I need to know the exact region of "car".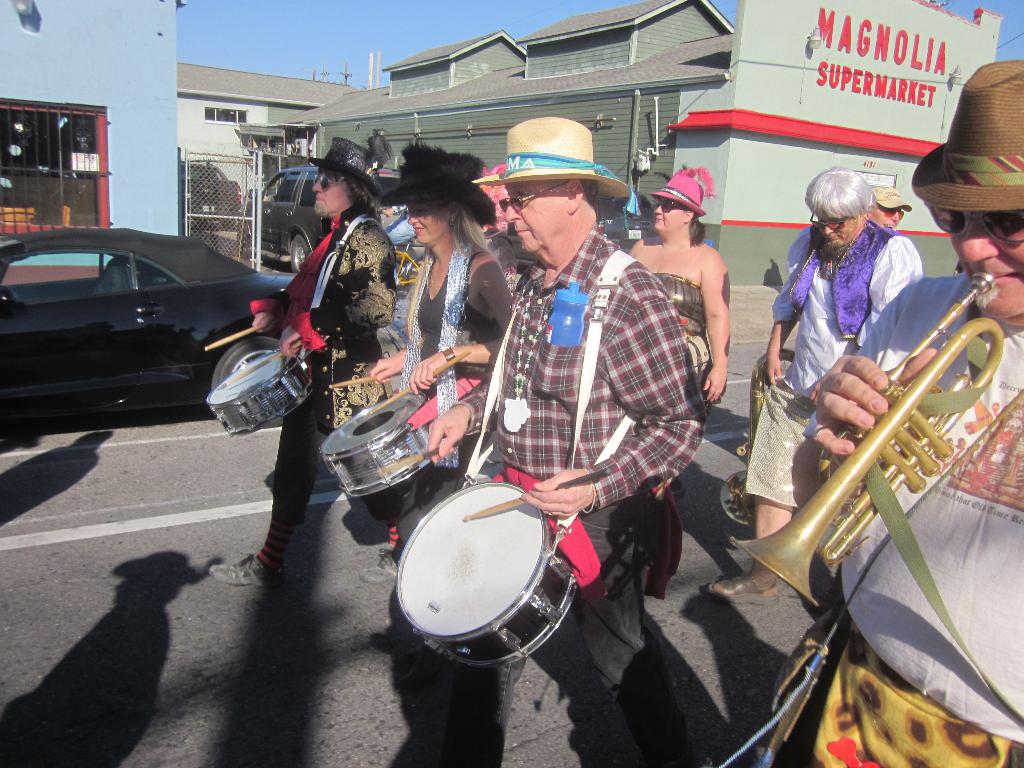
Region: region(0, 224, 302, 435).
